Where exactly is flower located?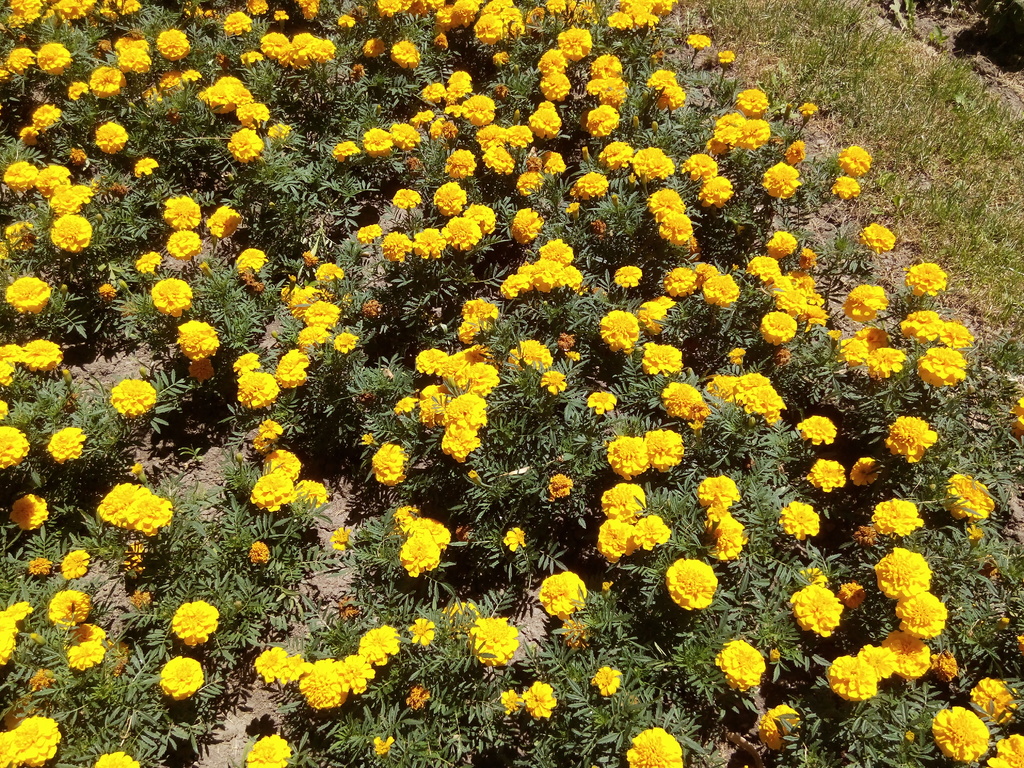
Its bounding box is left=436, top=596, right=474, bottom=636.
